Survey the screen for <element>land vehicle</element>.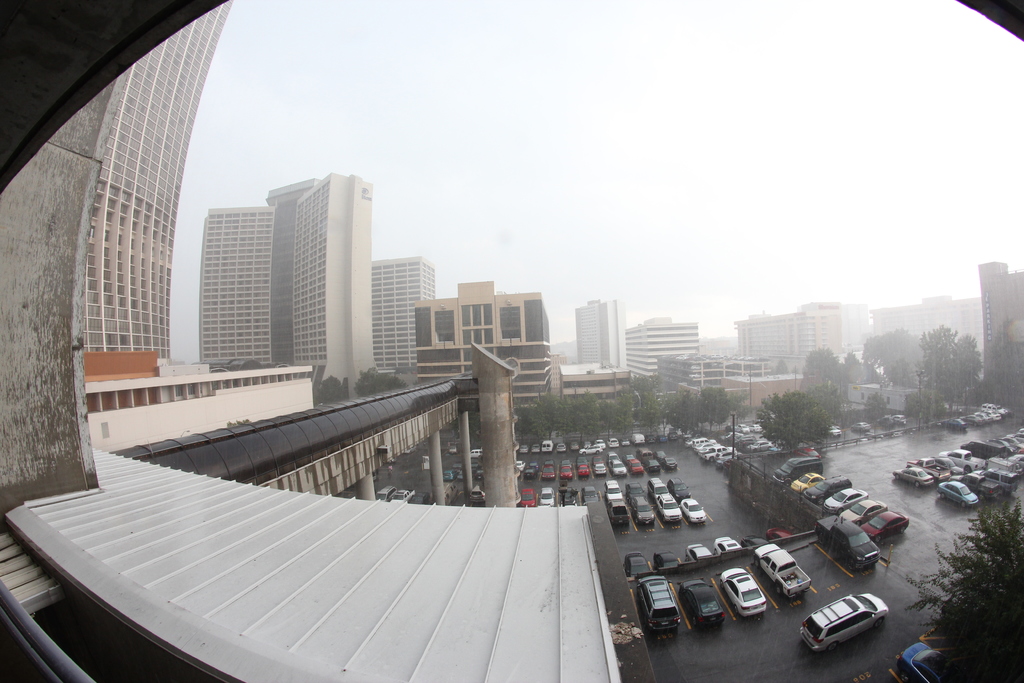
Survey found: 391, 490, 414, 504.
